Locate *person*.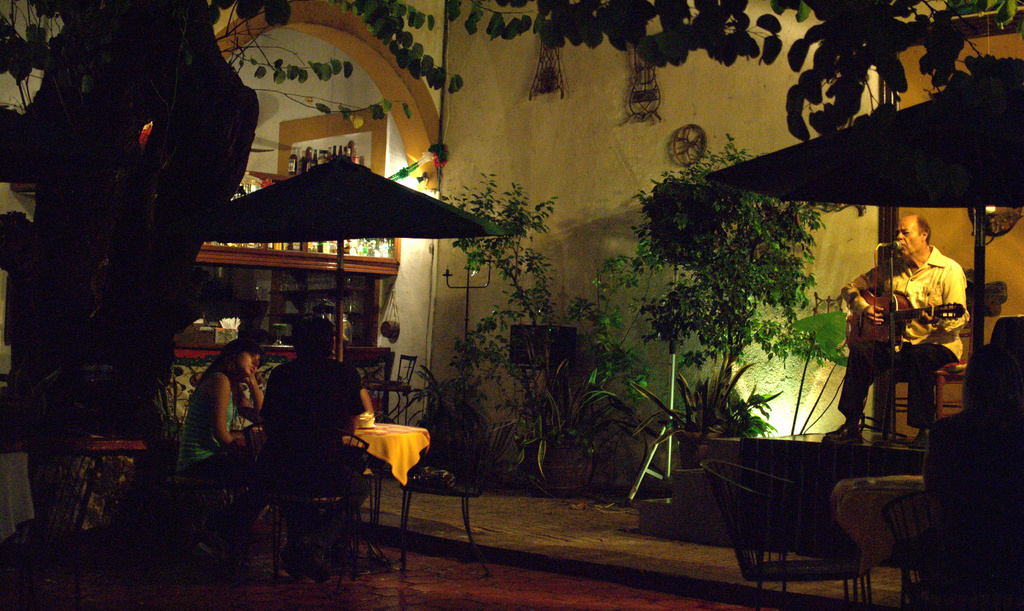
Bounding box: BBox(826, 212, 963, 443).
